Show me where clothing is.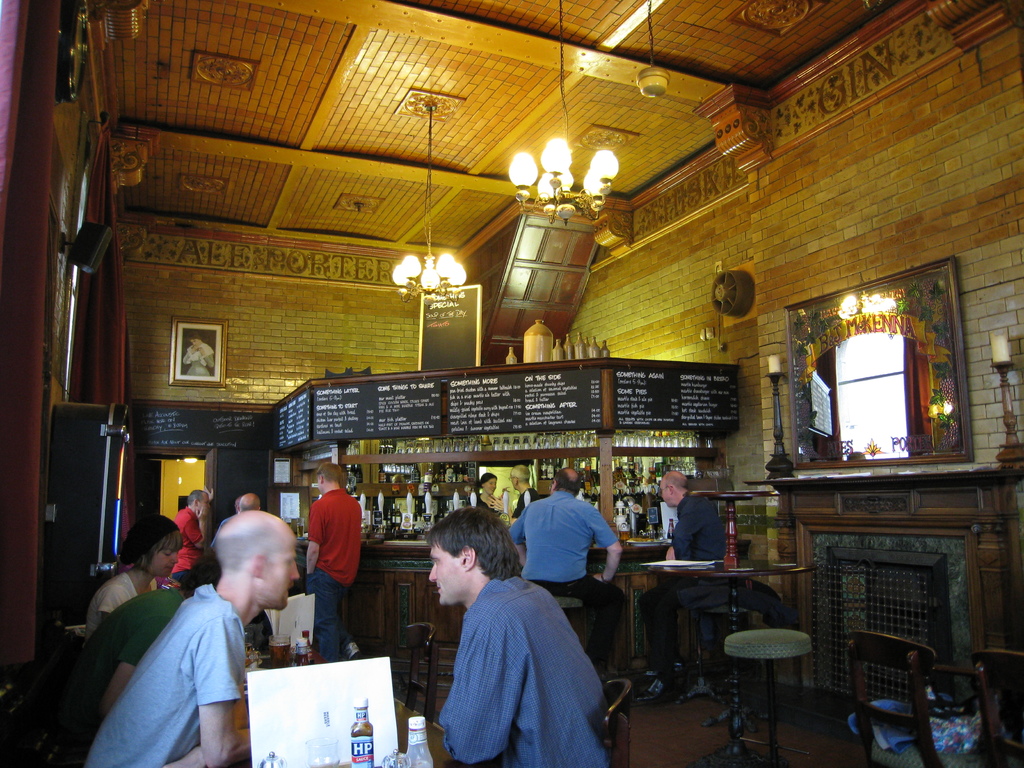
clothing is at {"x1": 458, "y1": 490, "x2": 511, "y2": 527}.
